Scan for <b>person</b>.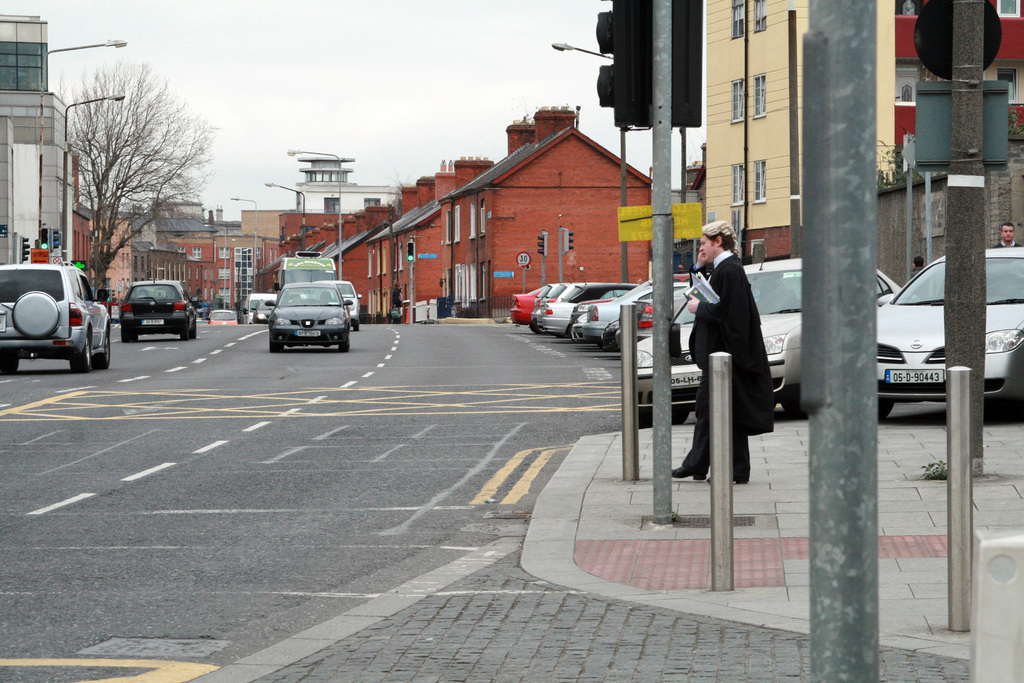
Scan result: region(672, 220, 773, 482).
